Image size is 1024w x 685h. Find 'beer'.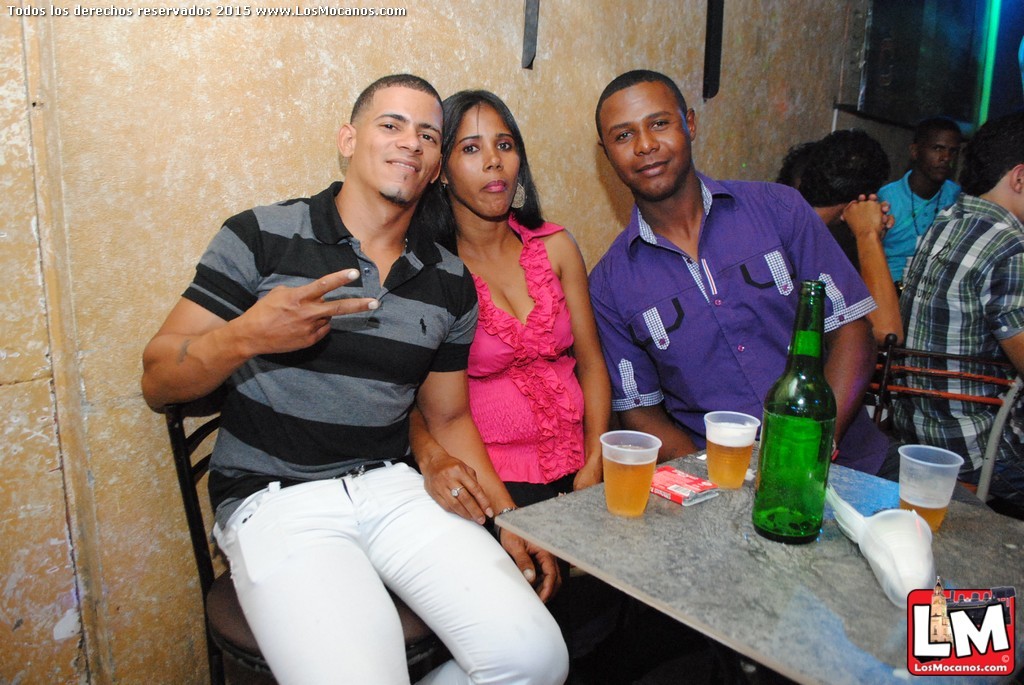
BBox(594, 439, 668, 520).
